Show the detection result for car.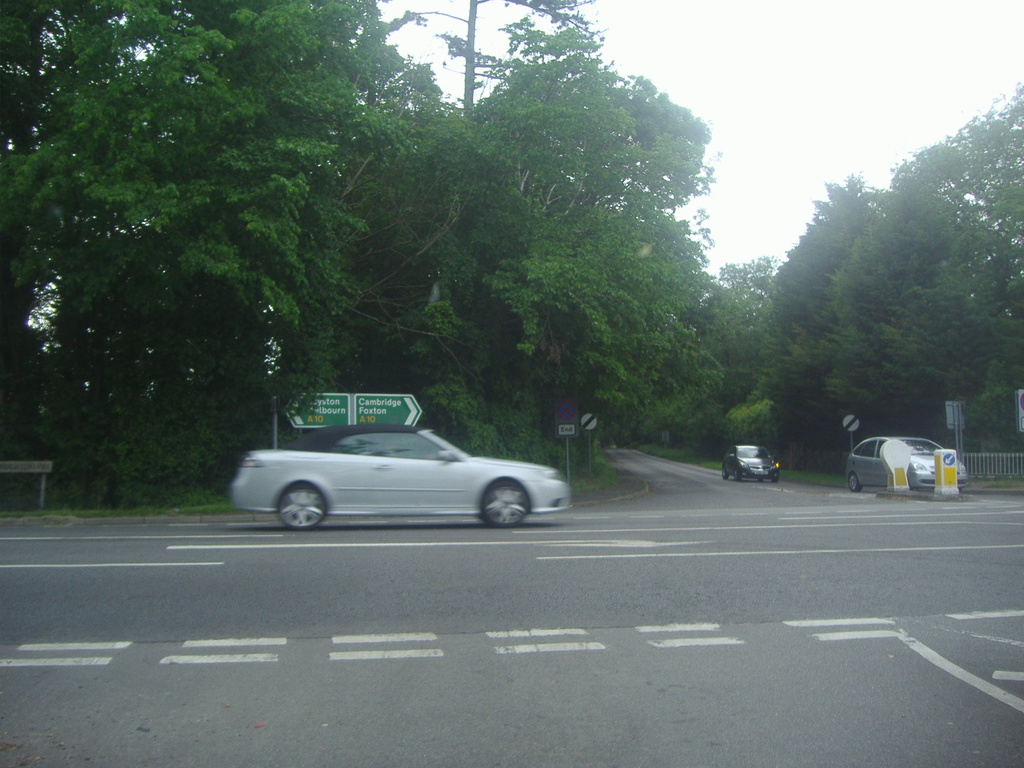
[845,436,970,492].
